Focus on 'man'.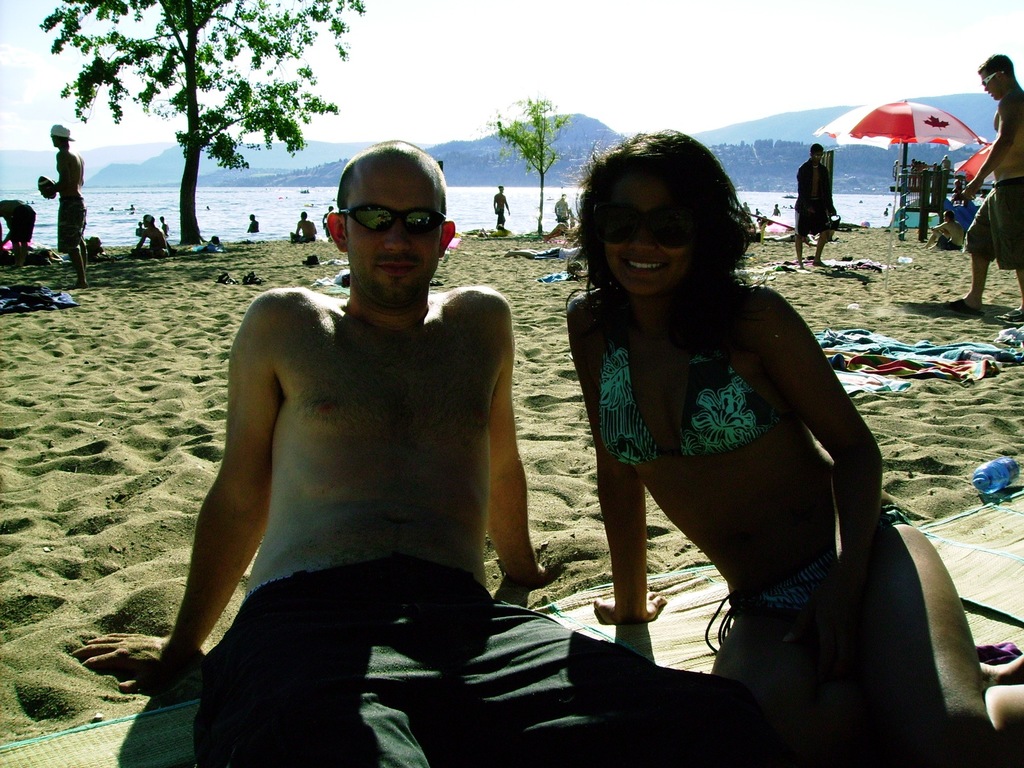
Focused at x1=76, y1=138, x2=723, y2=767.
